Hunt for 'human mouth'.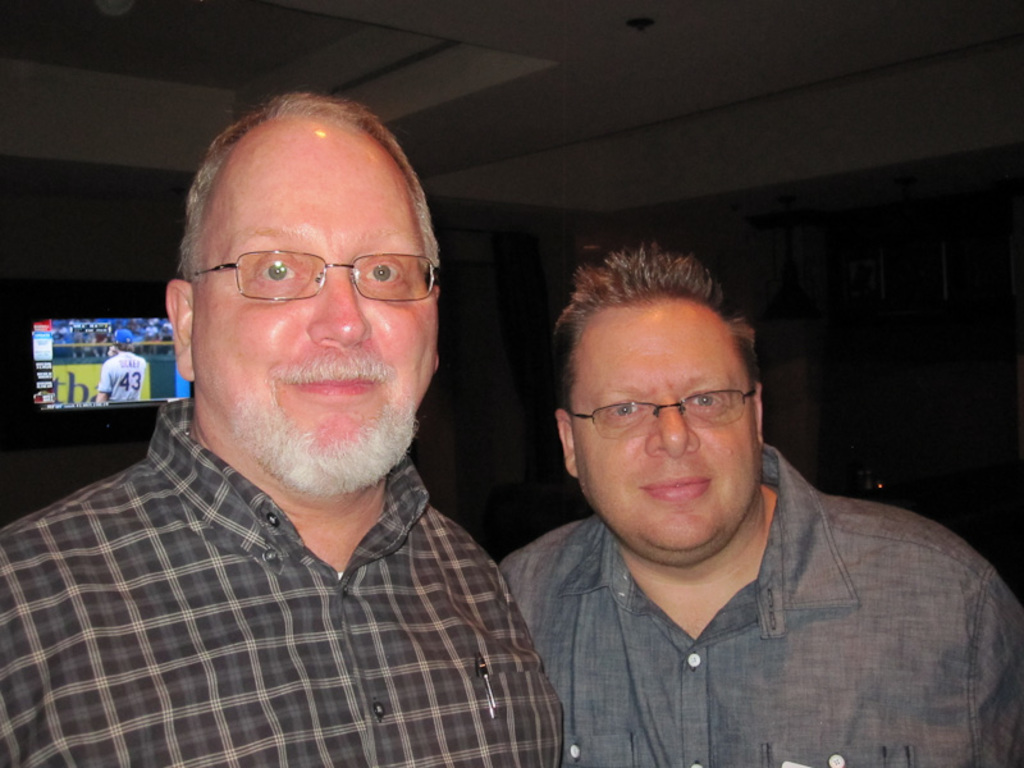
Hunted down at x1=640 y1=480 x2=716 y2=500.
